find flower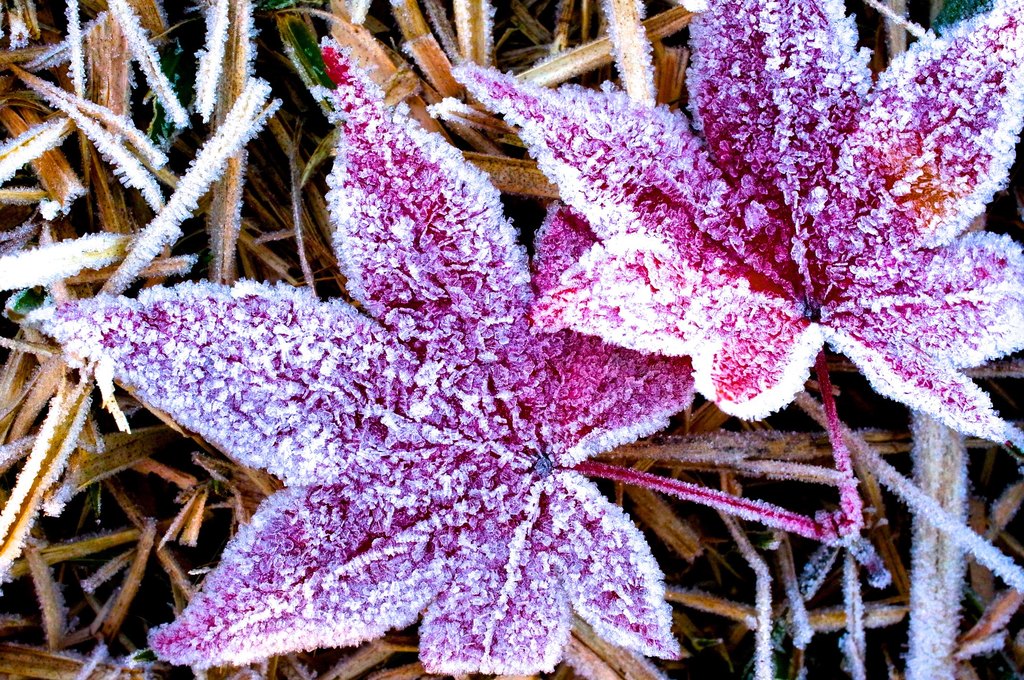
{"left": 25, "top": 39, "right": 706, "bottom": 679}
